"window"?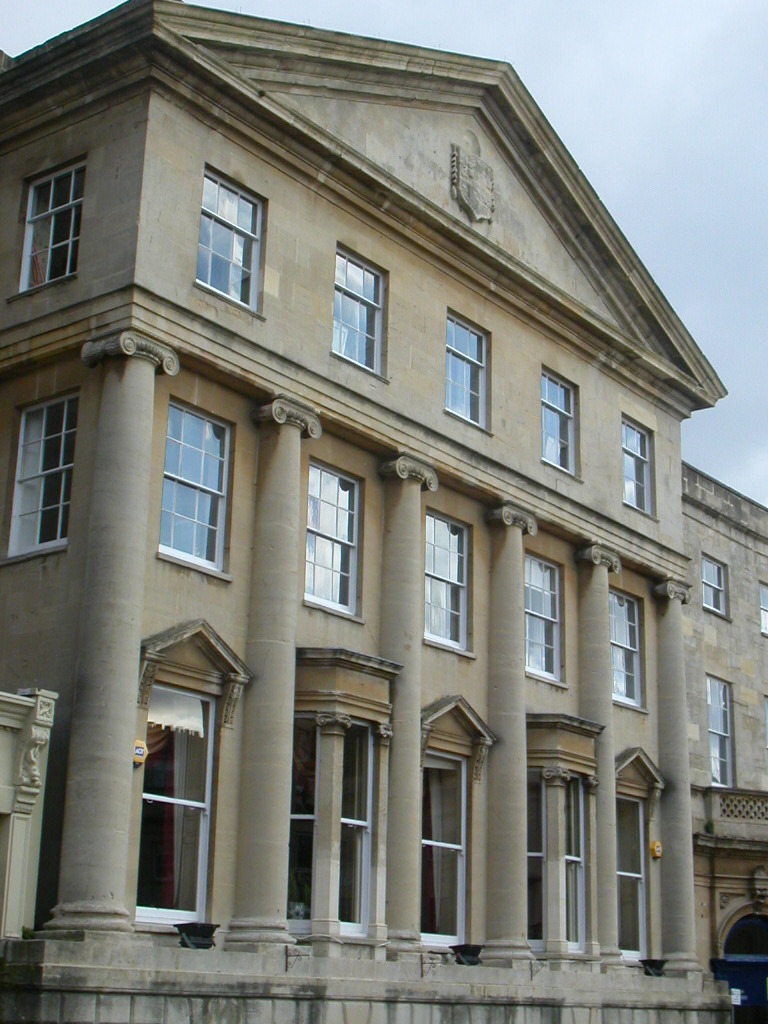
[x1=330, y1=242, x2=389, y2=378]
